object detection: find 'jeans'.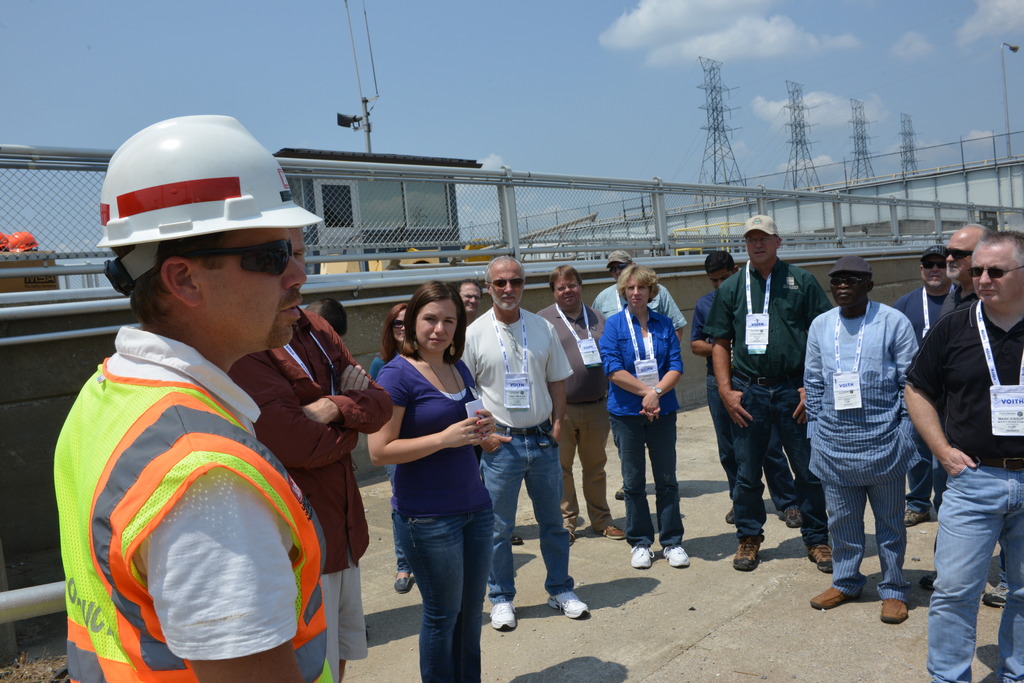
rect(830, 477, 908, 602).
